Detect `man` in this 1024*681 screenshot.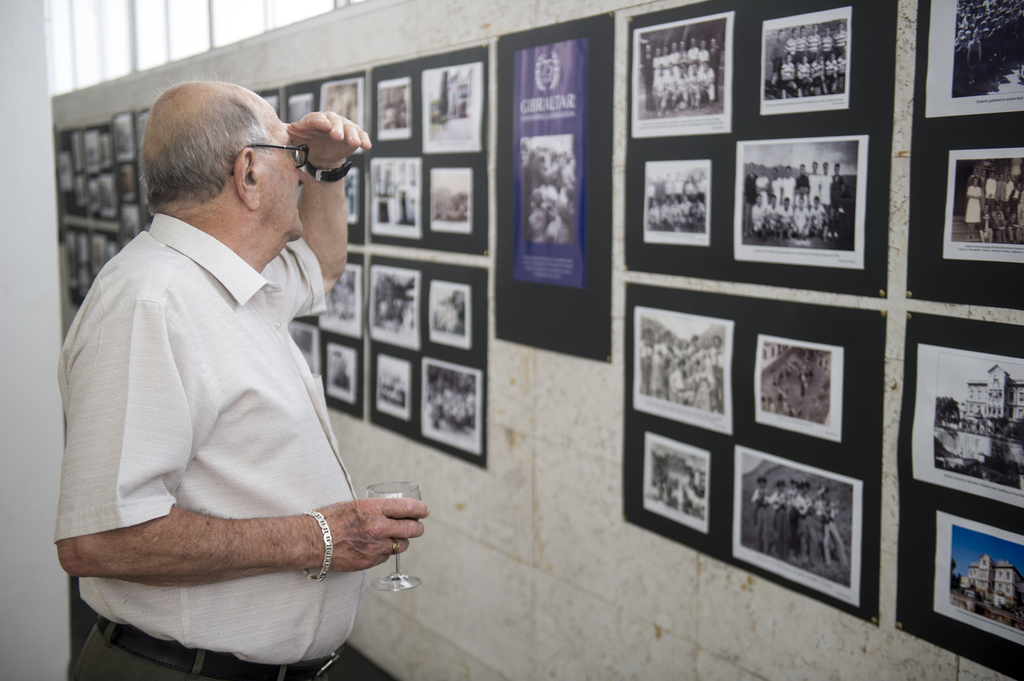
Detection: (38, 57, 410, 662).
